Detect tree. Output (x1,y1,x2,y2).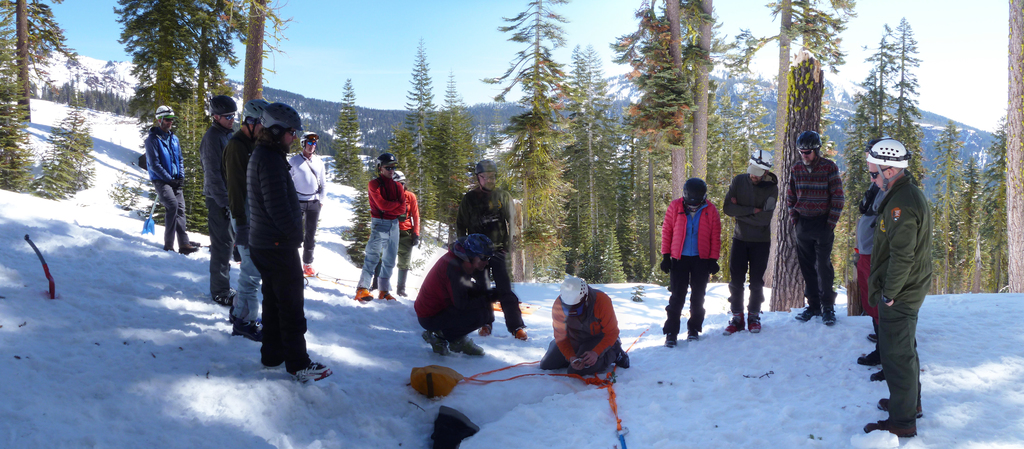
(380,25,445,227).
